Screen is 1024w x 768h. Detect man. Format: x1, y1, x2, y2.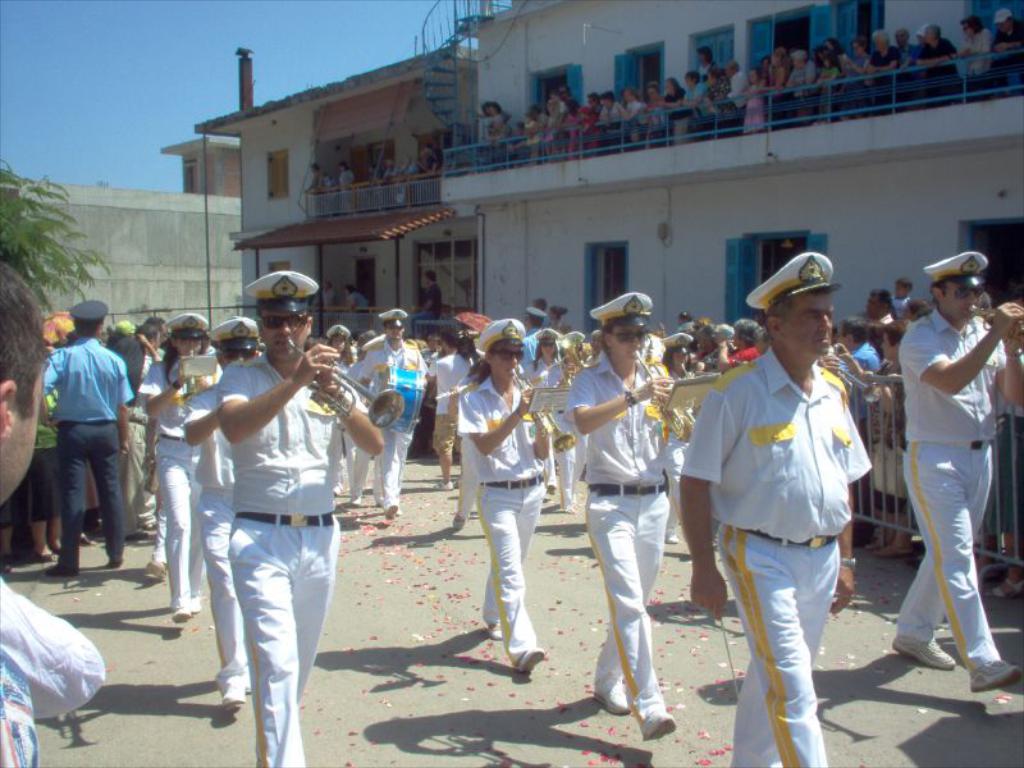
987, 4, 1023, 78.
